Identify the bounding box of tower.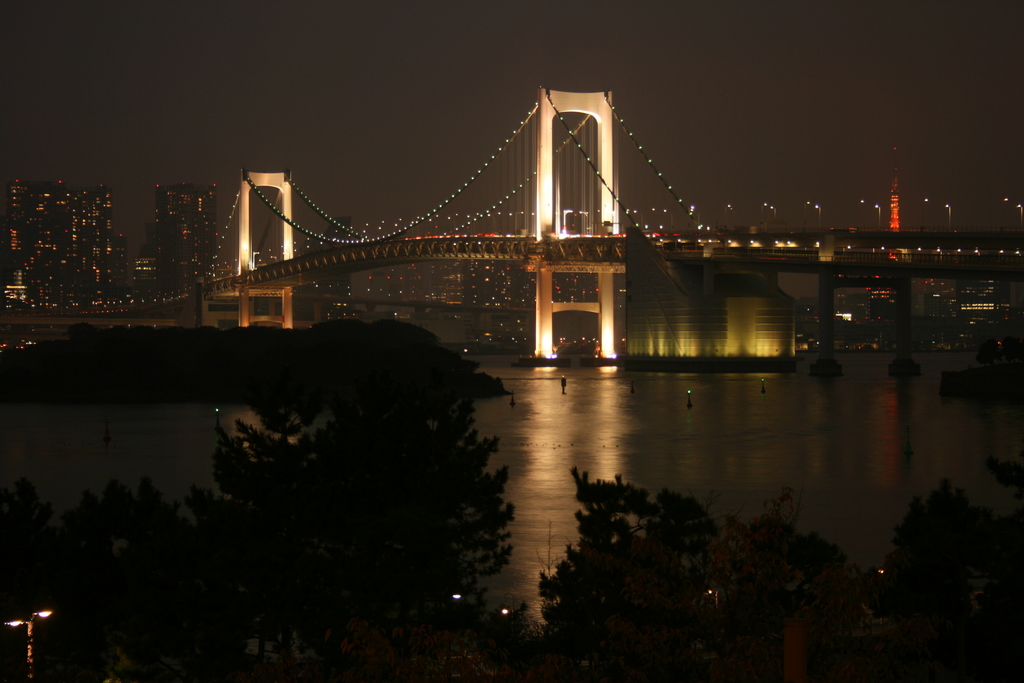
region(6, 186, 127, 305).
